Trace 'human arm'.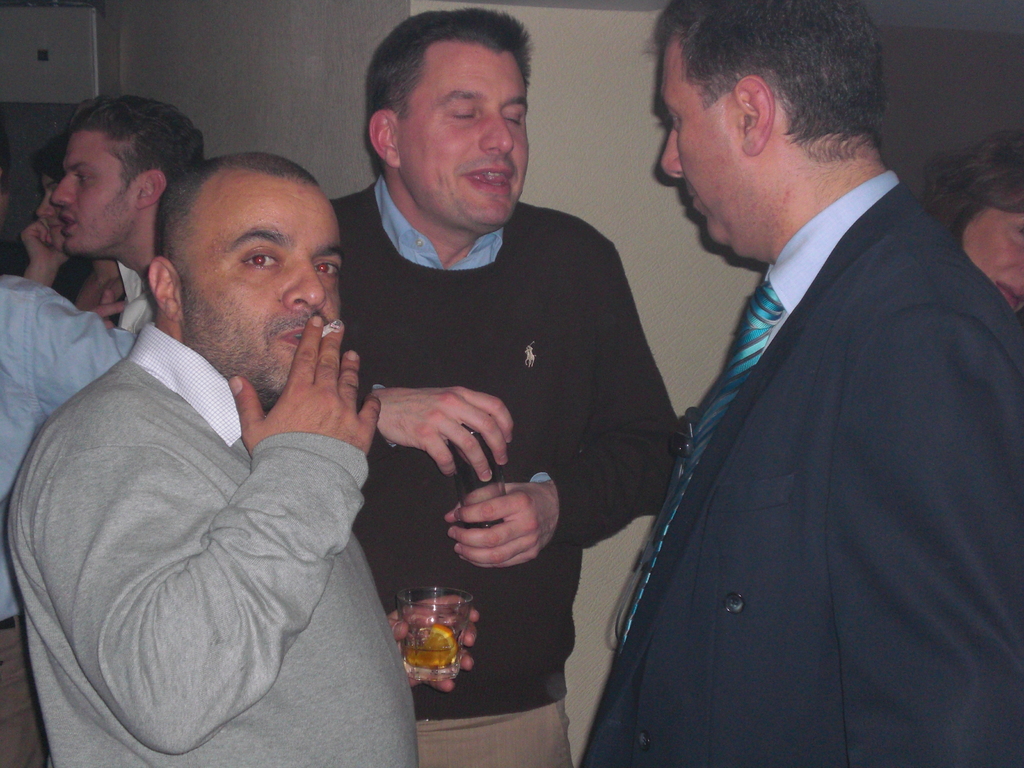
Traced to 360/369/516/484.
